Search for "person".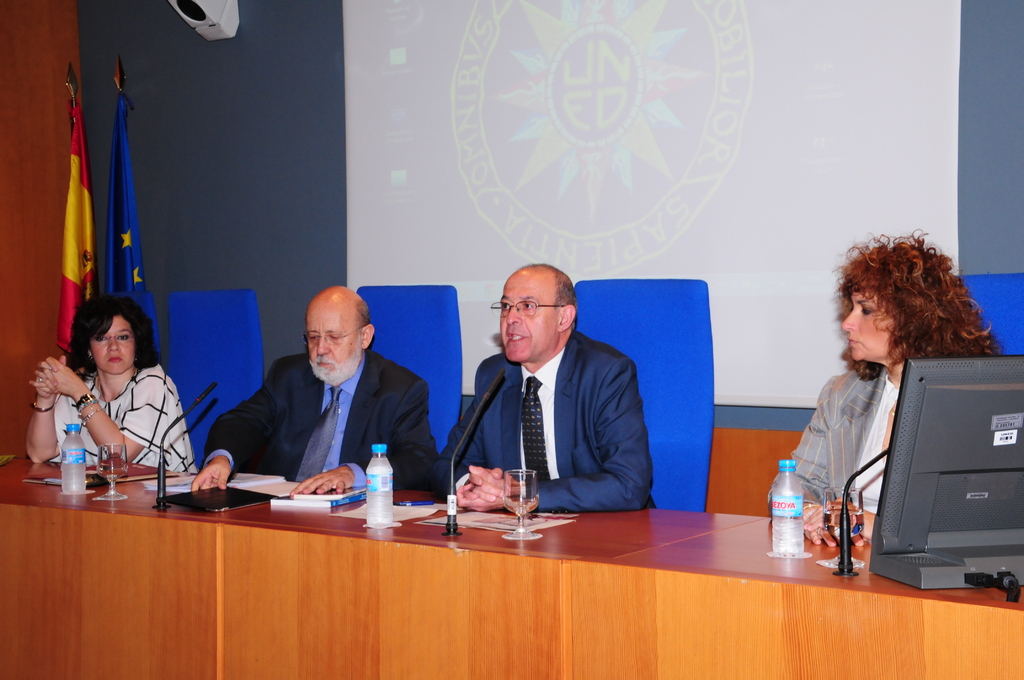
Found at 465, 250, 673, 533.
